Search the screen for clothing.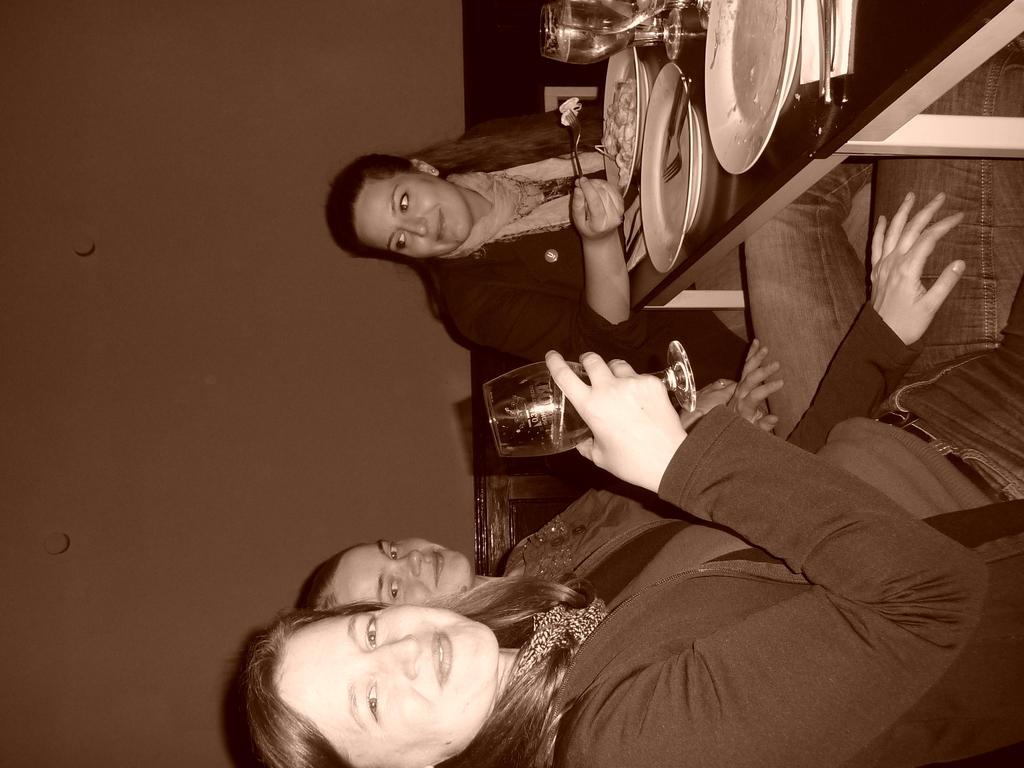
Found at select_region(529, 406, 1023, 767).
